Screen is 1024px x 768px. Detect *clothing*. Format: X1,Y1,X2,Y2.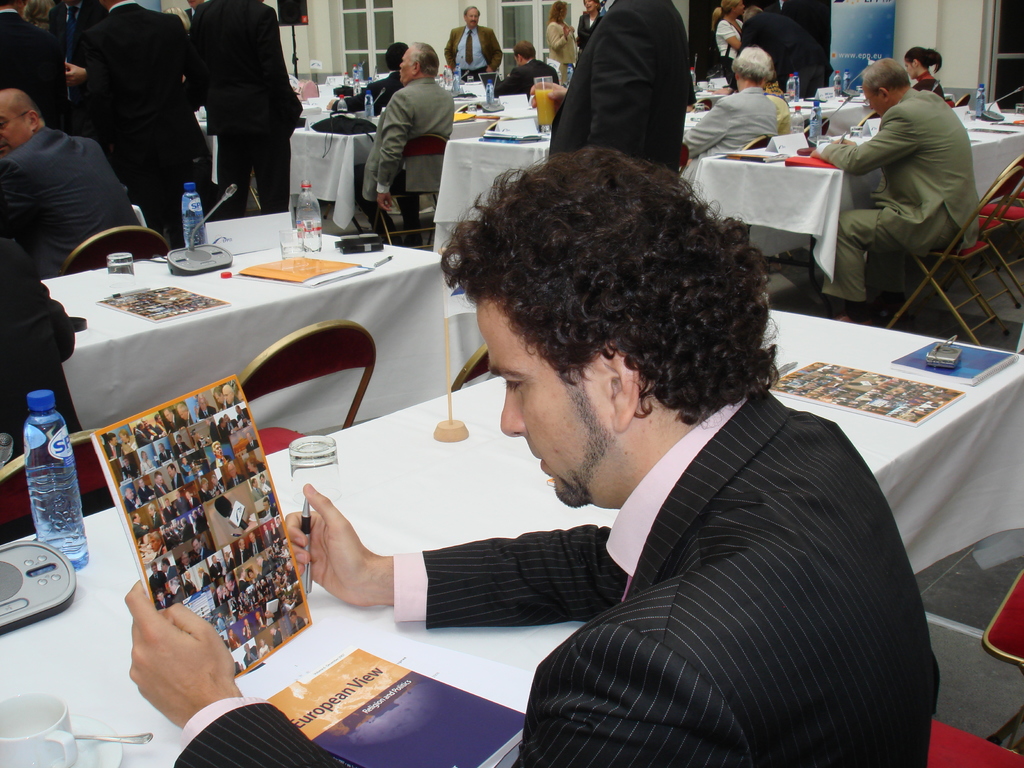
0,236,79,444.
